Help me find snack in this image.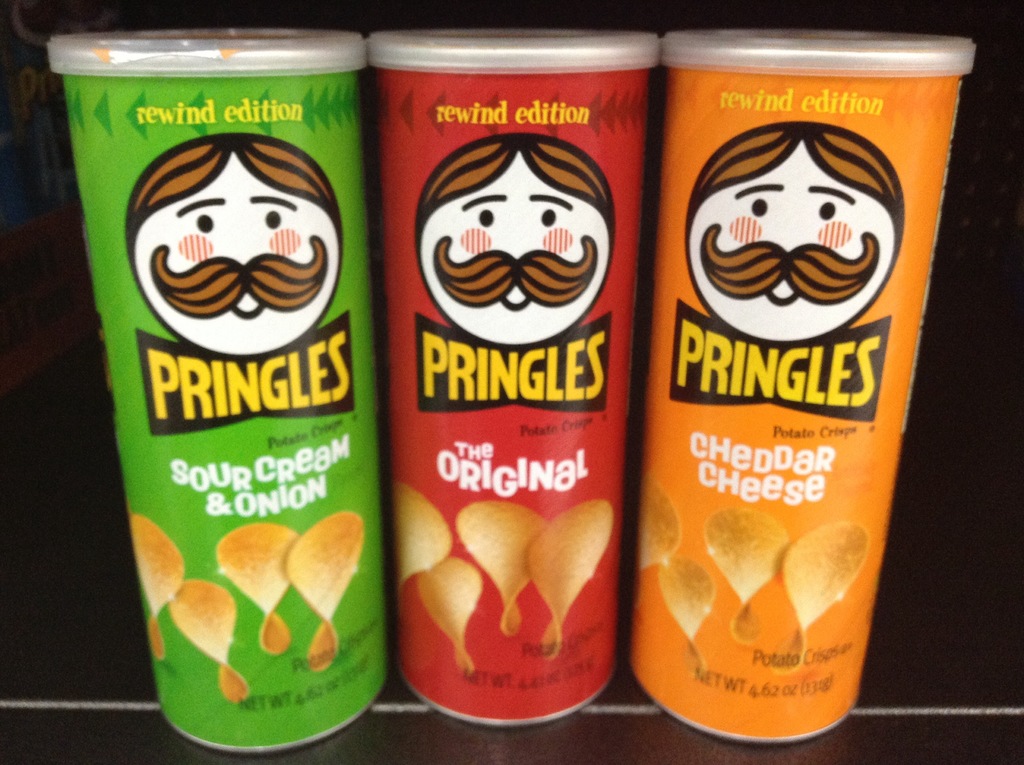
Found it: box(414, 554, 483, 676).
